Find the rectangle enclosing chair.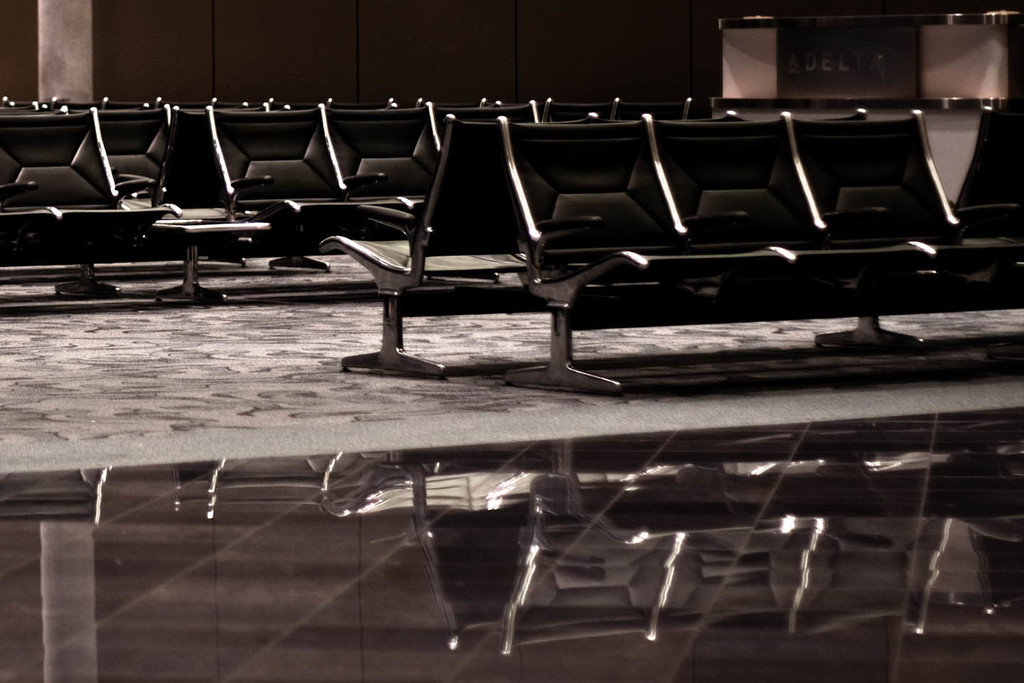
bbox(780, 110, 1019, 277).
